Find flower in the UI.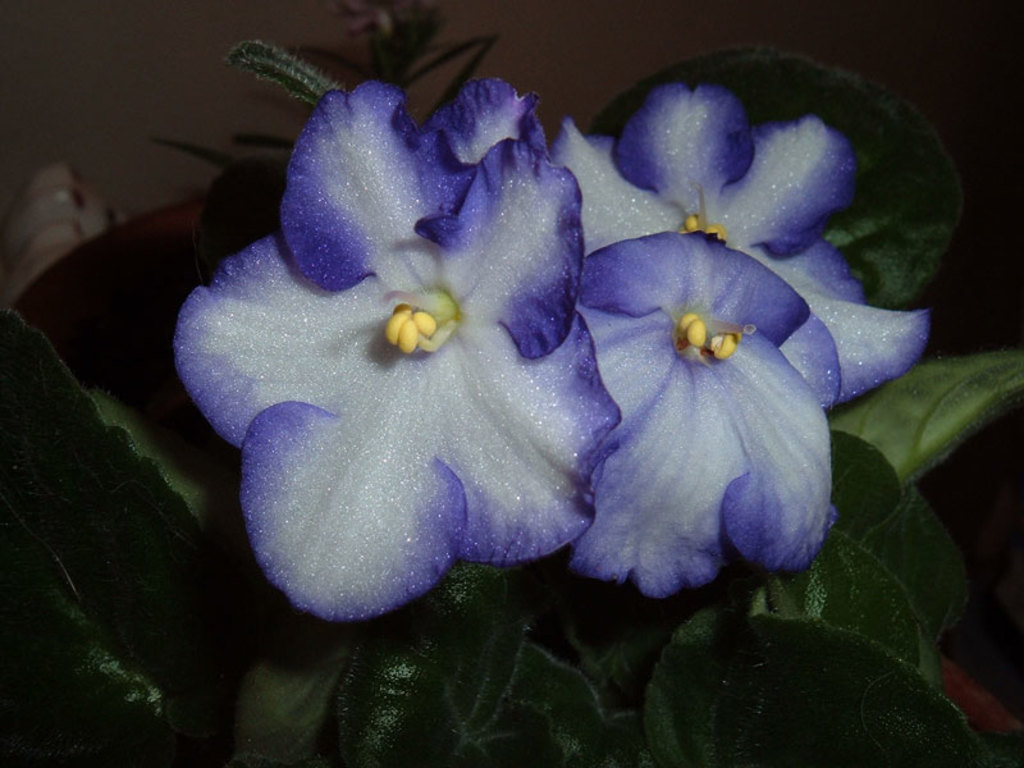
UI element at <bbox>170, 46, 692, 632</bbox>.
